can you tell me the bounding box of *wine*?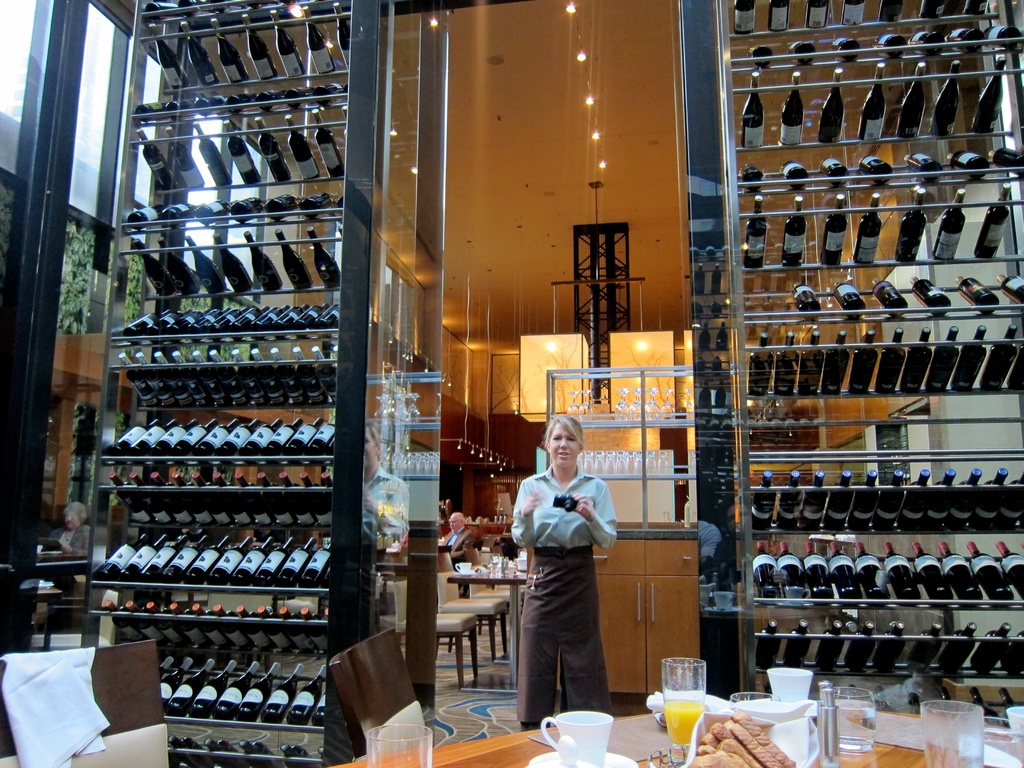
[230,198,269,221].
